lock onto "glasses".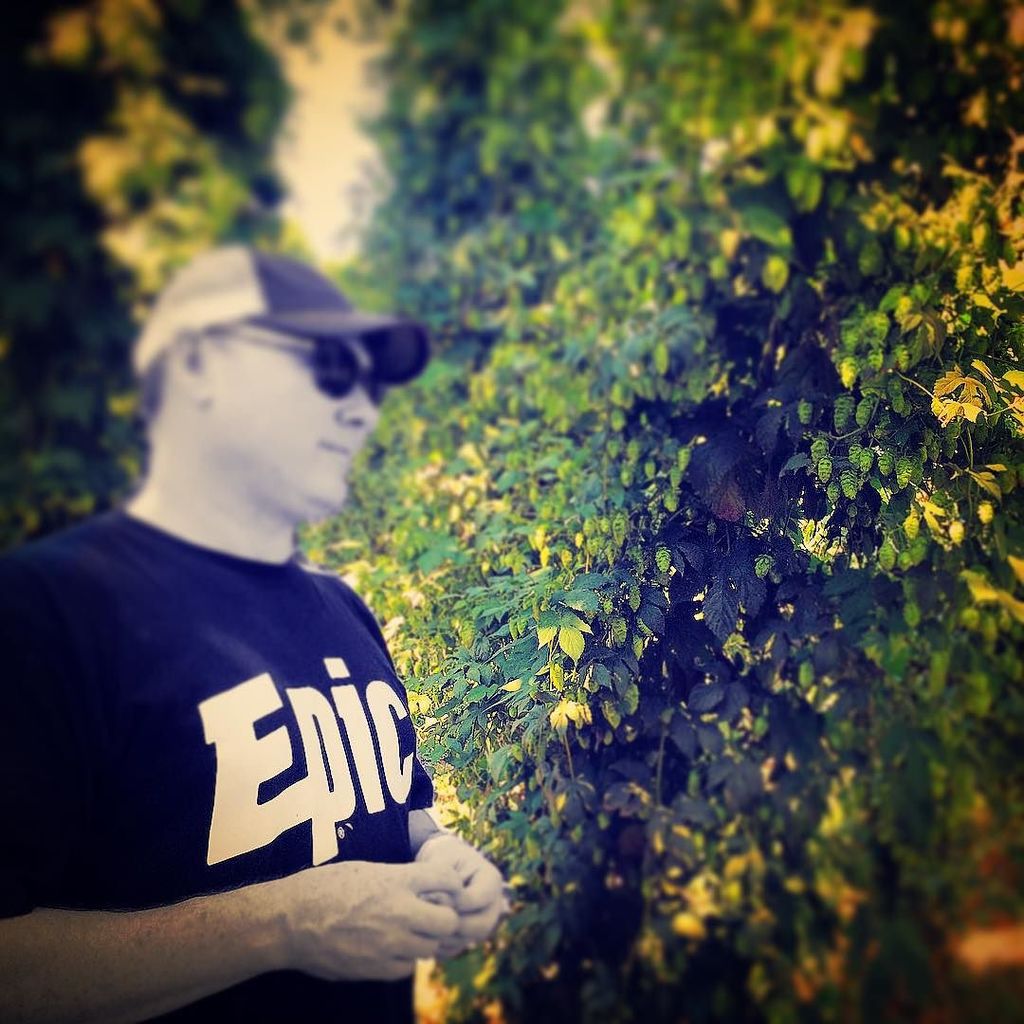
Locked: select_region(204, 327, 391, 404).
